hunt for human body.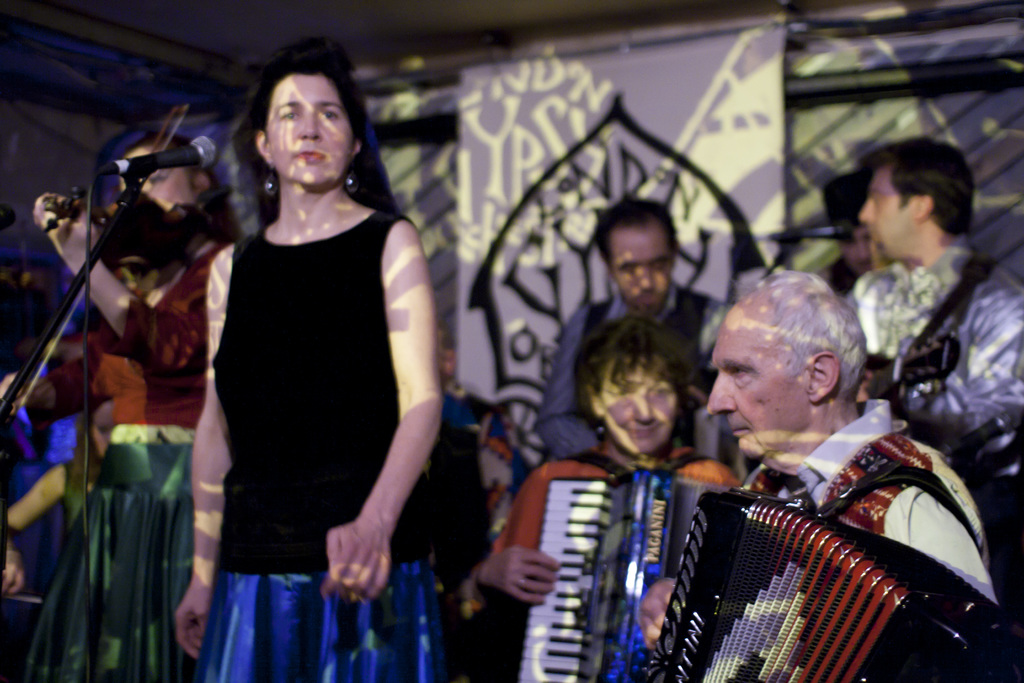
Hunted down at 177:38:419:670.
